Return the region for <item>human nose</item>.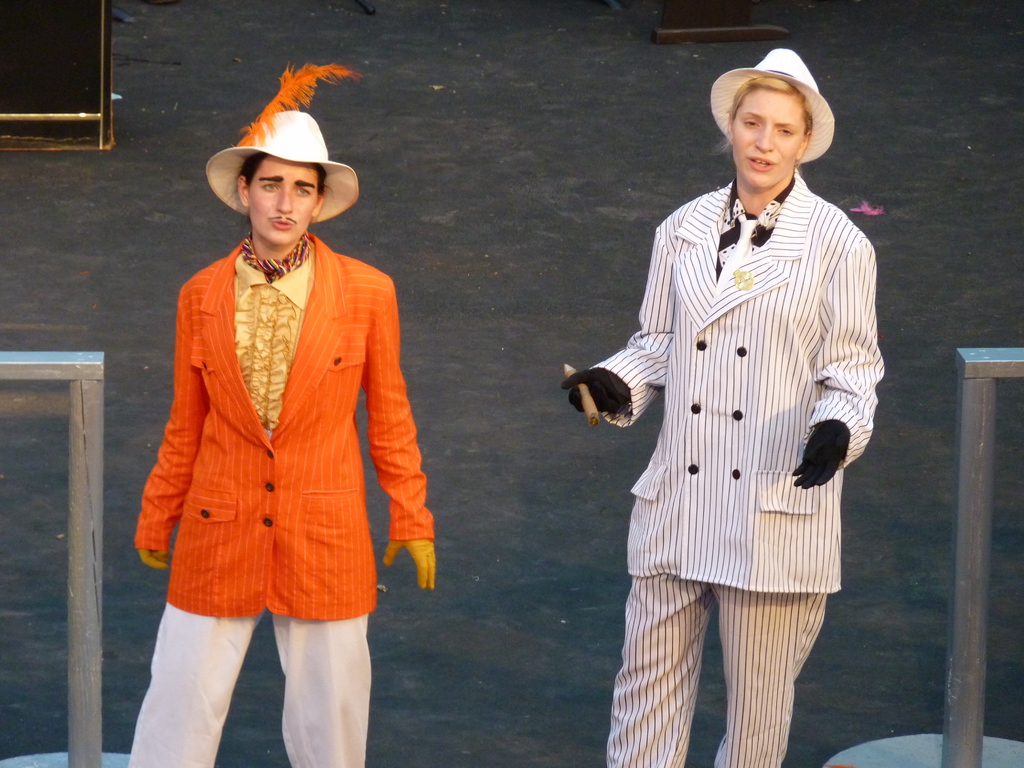
x1=753, y1=127, x2=773, y2=153.
